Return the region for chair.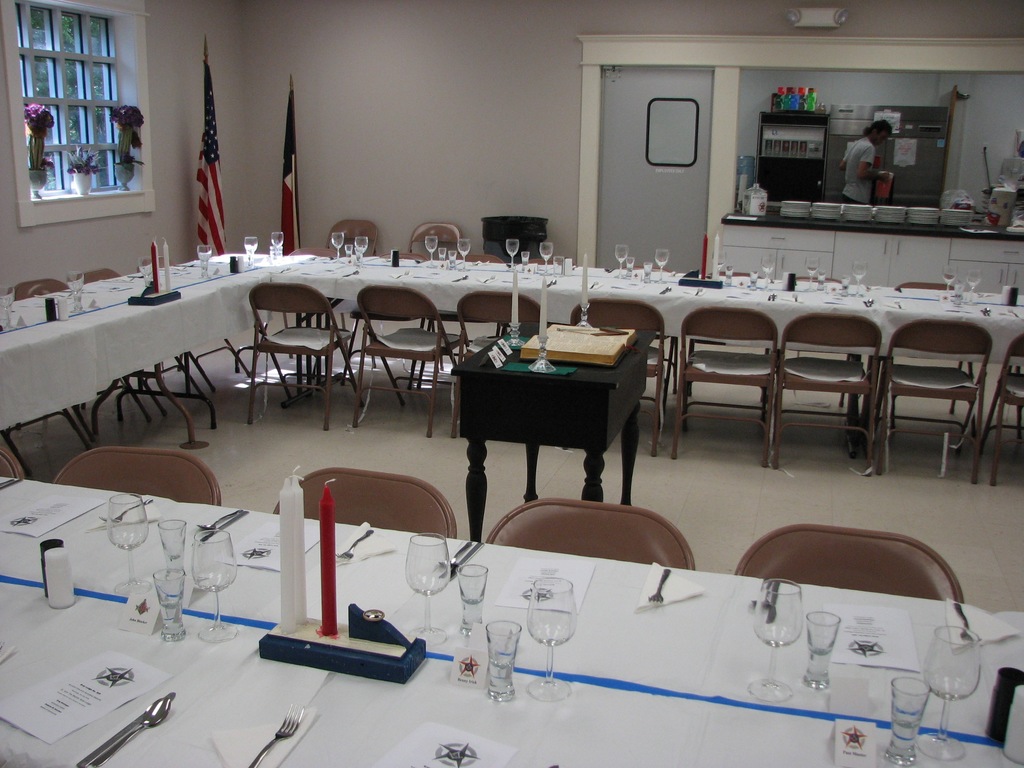
left=262, top=248, right=351, bottom=390.
